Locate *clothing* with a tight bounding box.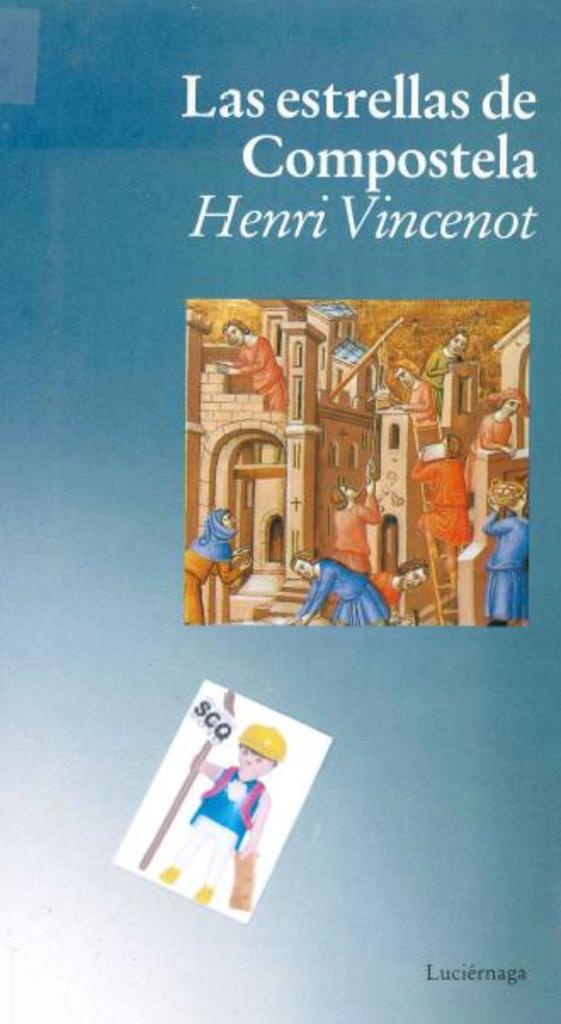
(323,566,415,626).
